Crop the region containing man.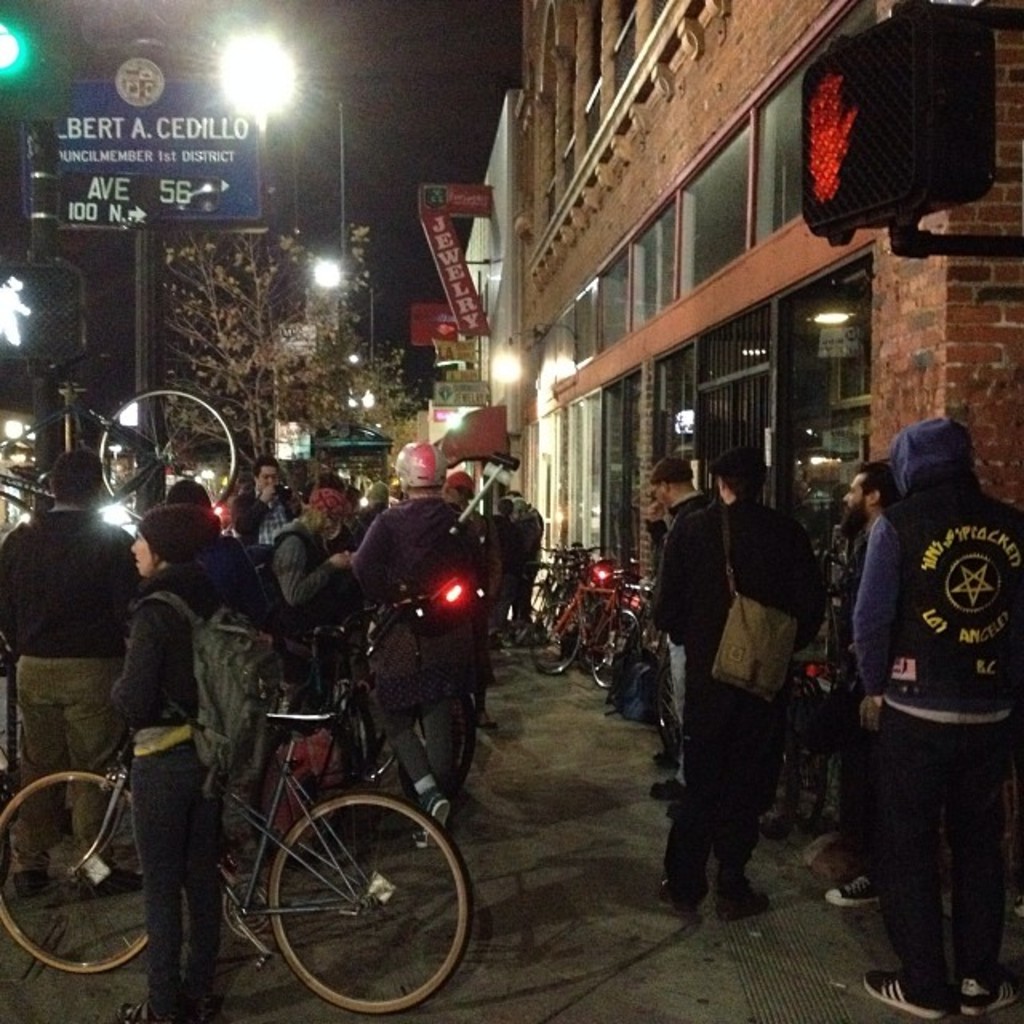
Crop region: (x1=848, y1=413, x2=1022, y2=1021).
